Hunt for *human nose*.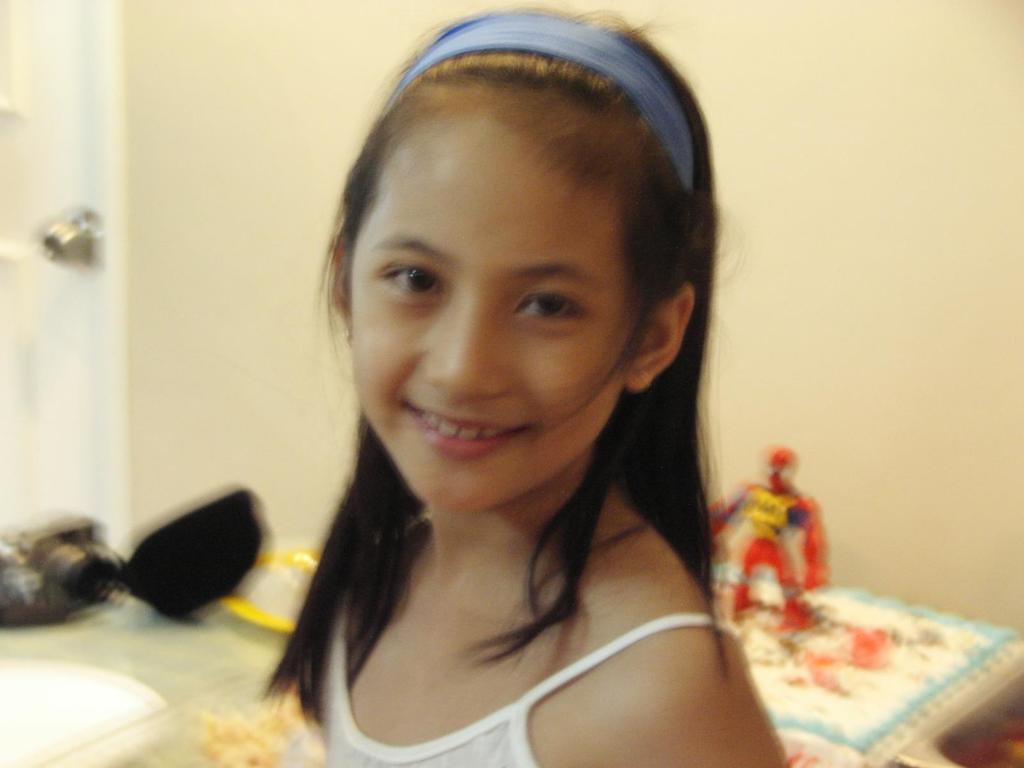
Hunted down at (x1=425, y1=300, x2=509, y2=404).
